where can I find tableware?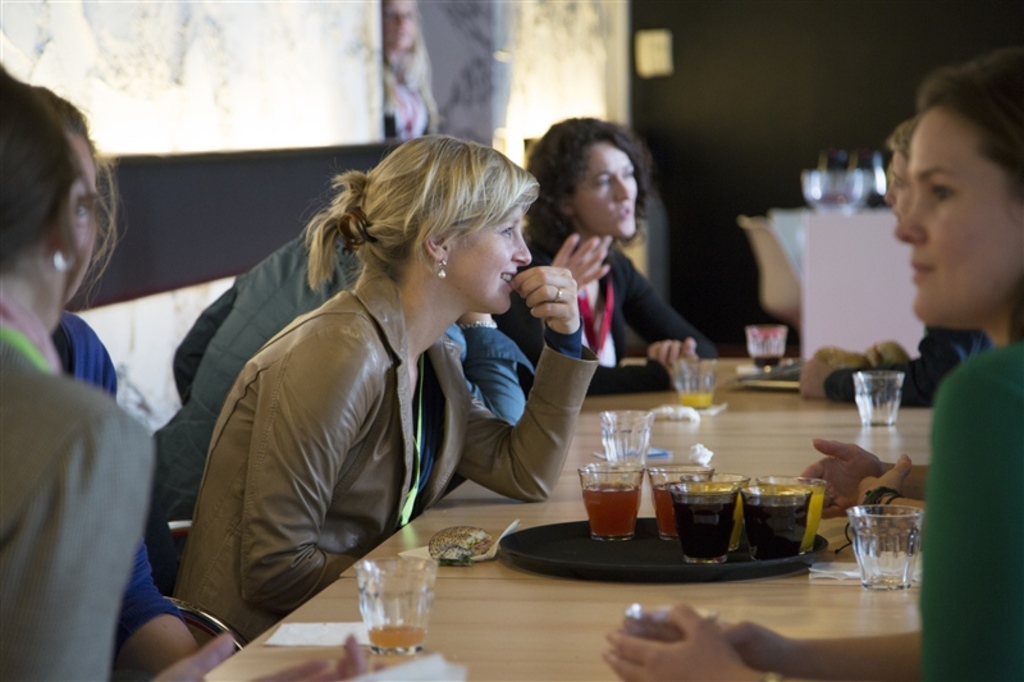
You can find it at bbox=[581, 462, 646, 543].
